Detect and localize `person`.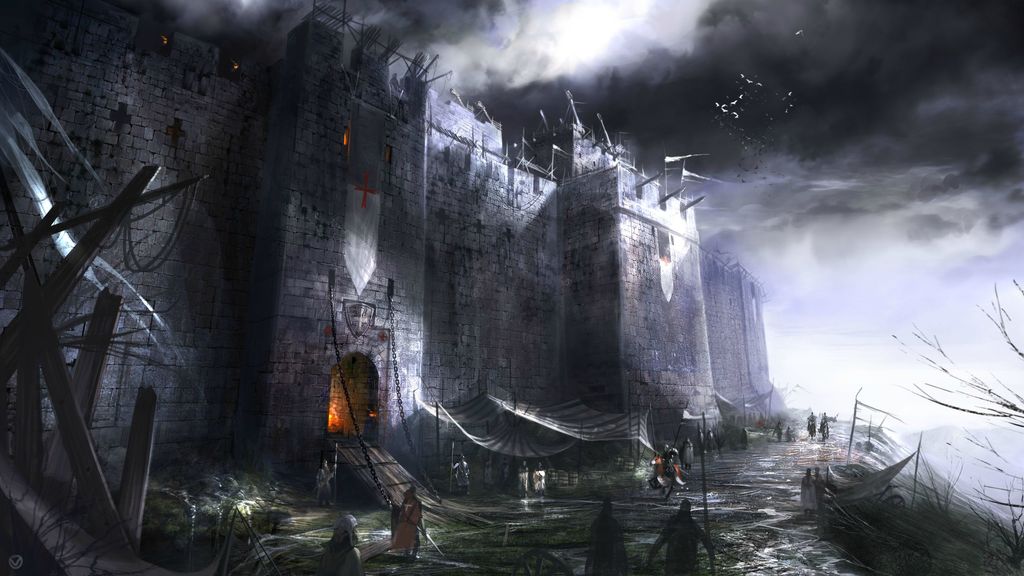
Localized at [left=385, top=491, right=423, bottom=569].
